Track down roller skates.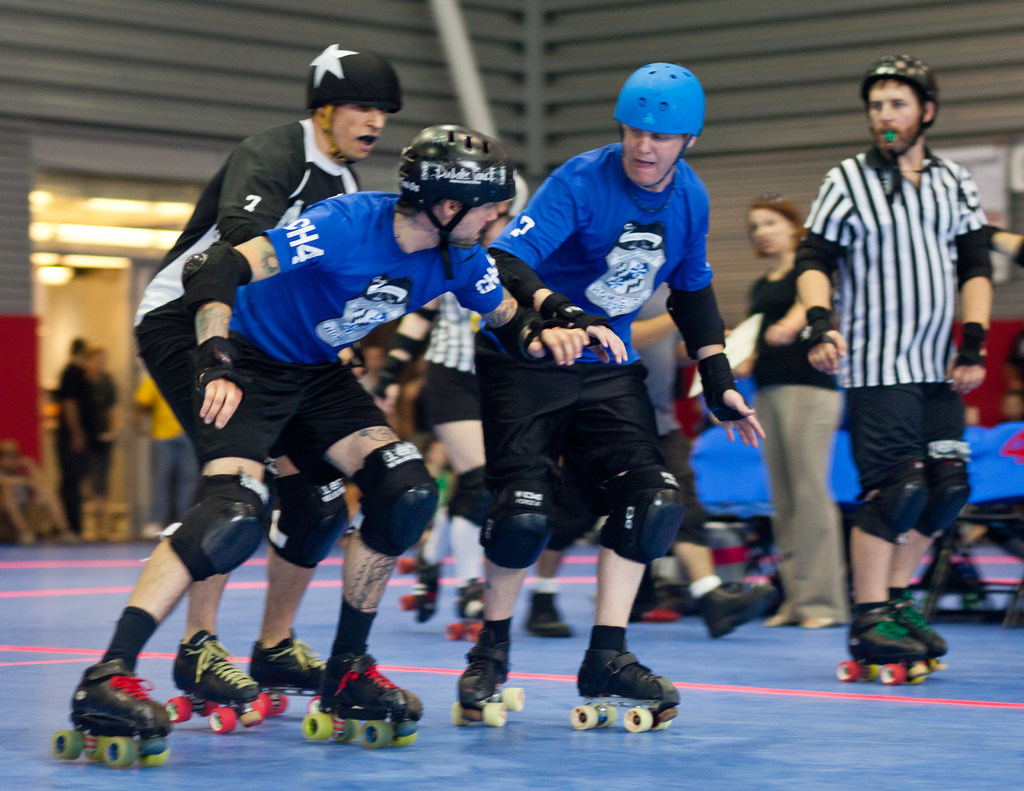
Tracked to x1=244 y1=625 x2=328 y2=714.
